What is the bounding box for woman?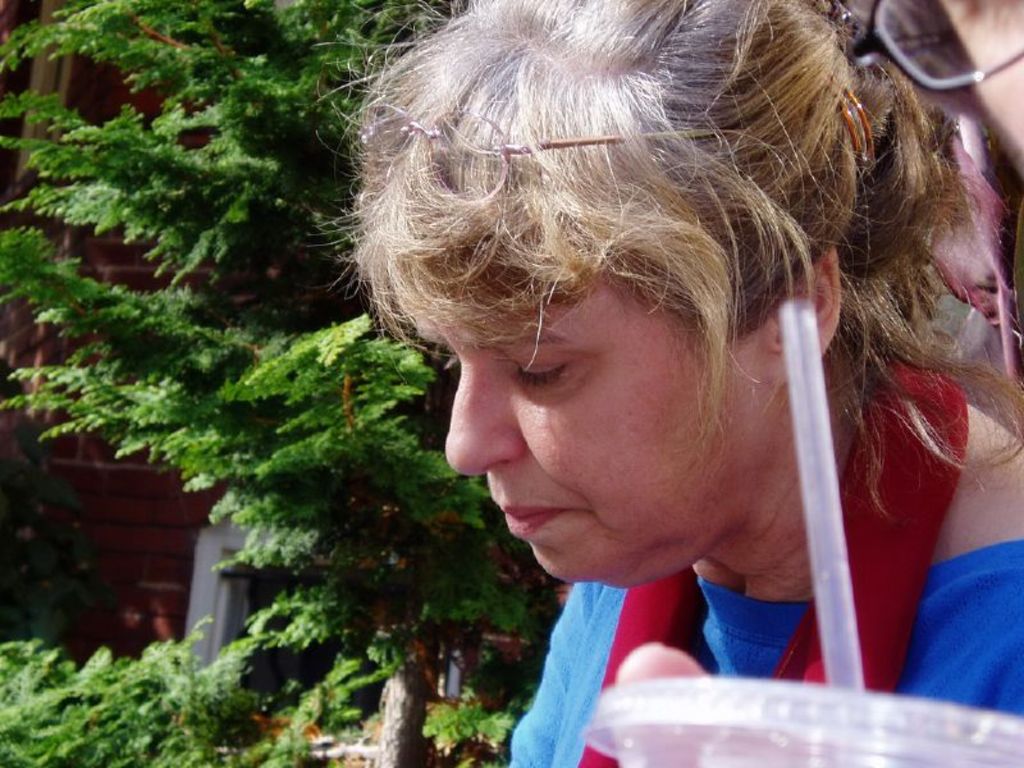
[x1=308, y1=0, x2=1023, y2=767].
